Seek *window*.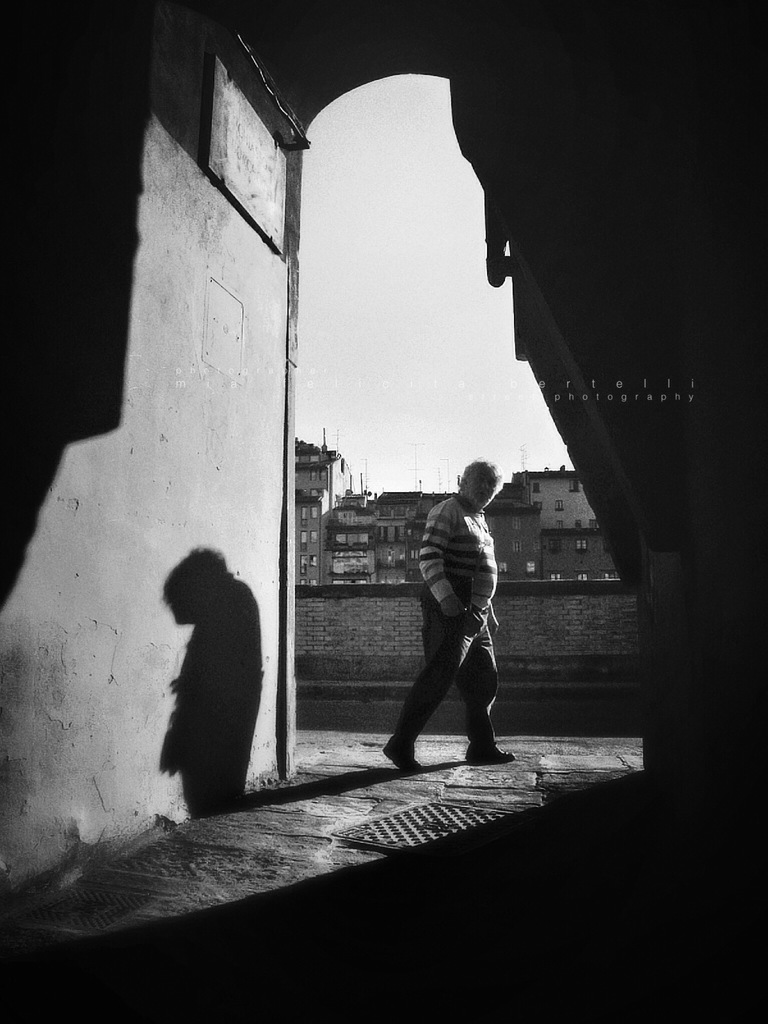
BBox(604, 573, 614, 577).
